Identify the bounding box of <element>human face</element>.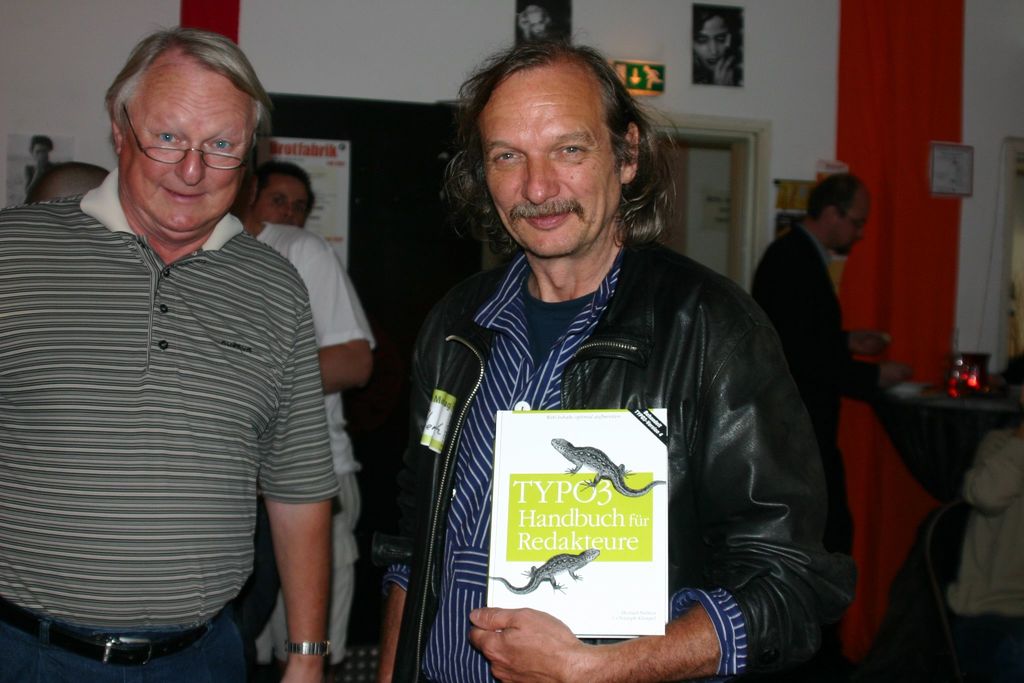
locate(119, 44, 252, 233).
